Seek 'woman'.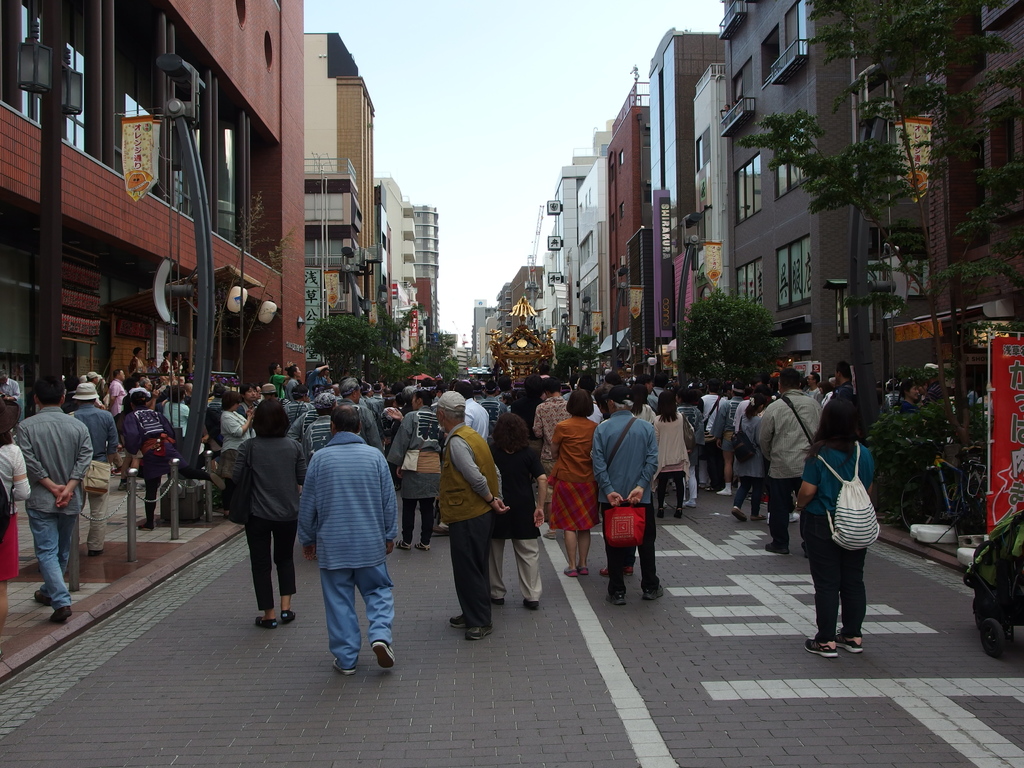
box=[385, 376, 444, 548].
